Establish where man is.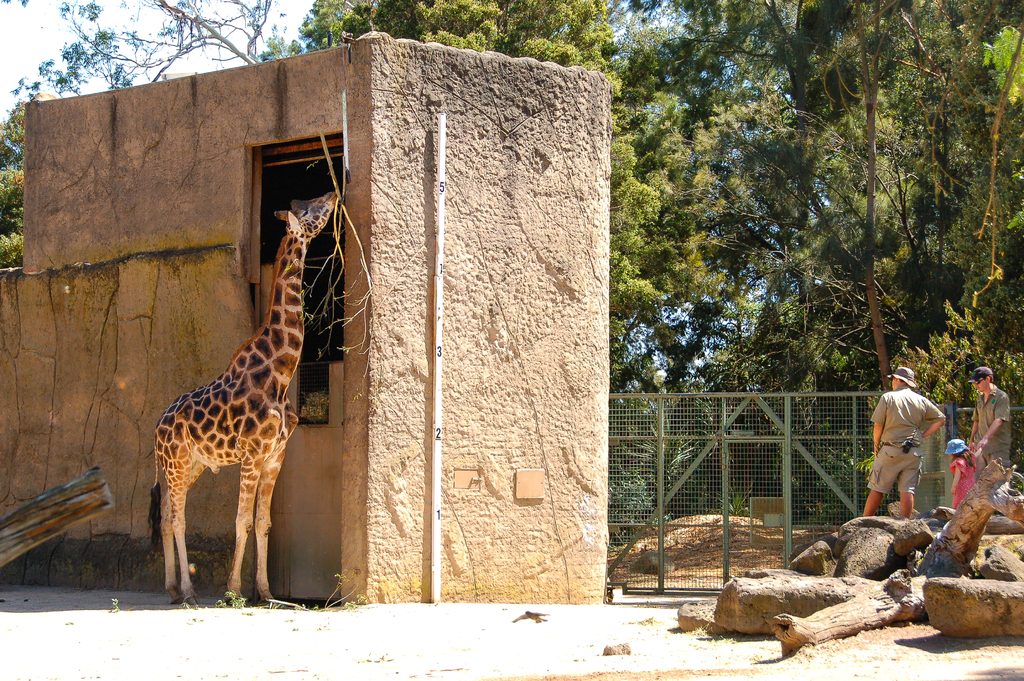
Established at <box>970,356,1016,465</box>.
